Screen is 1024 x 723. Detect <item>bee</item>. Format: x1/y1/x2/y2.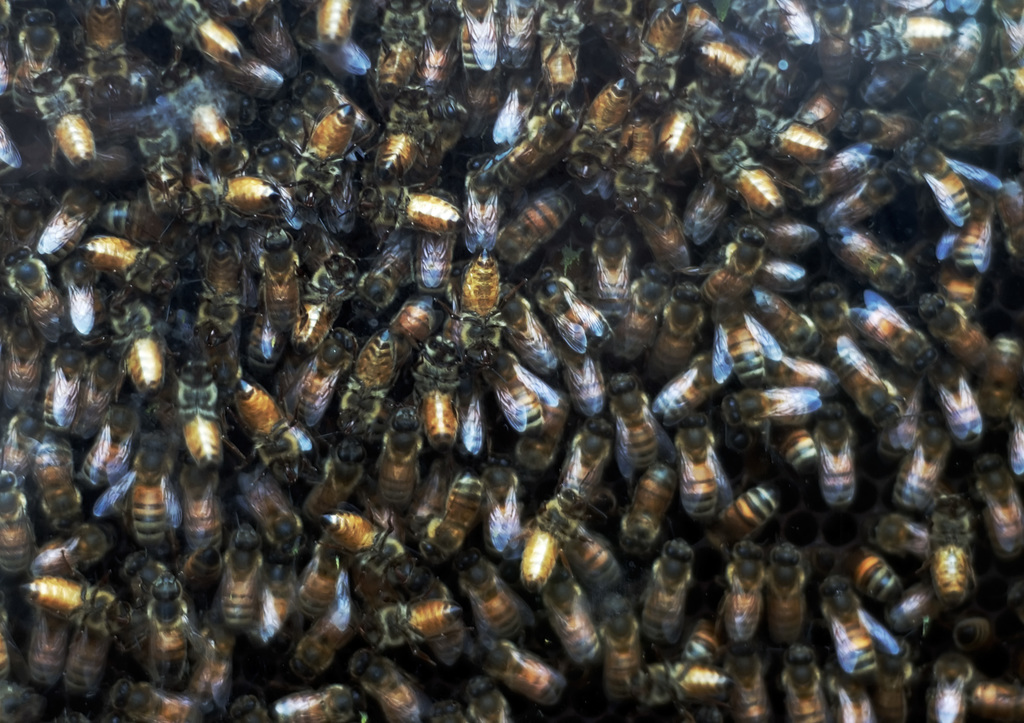
929/99/1018/156.
